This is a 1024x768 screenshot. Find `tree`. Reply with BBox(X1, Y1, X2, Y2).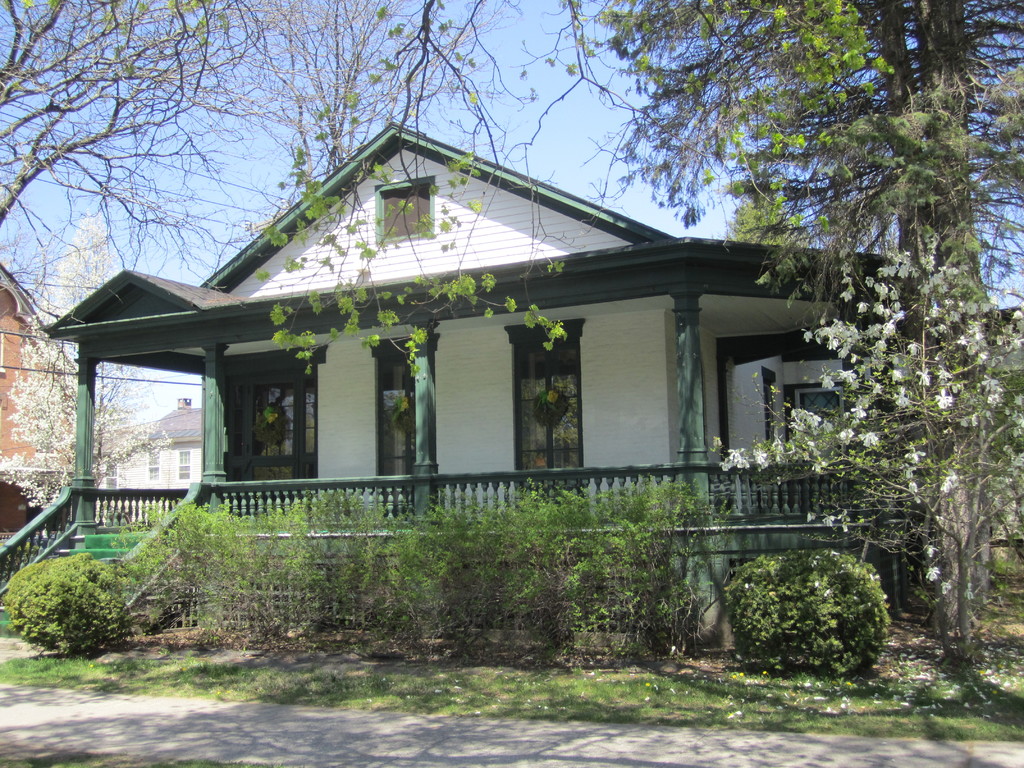
BBox(228, 0, 1023, 648).
